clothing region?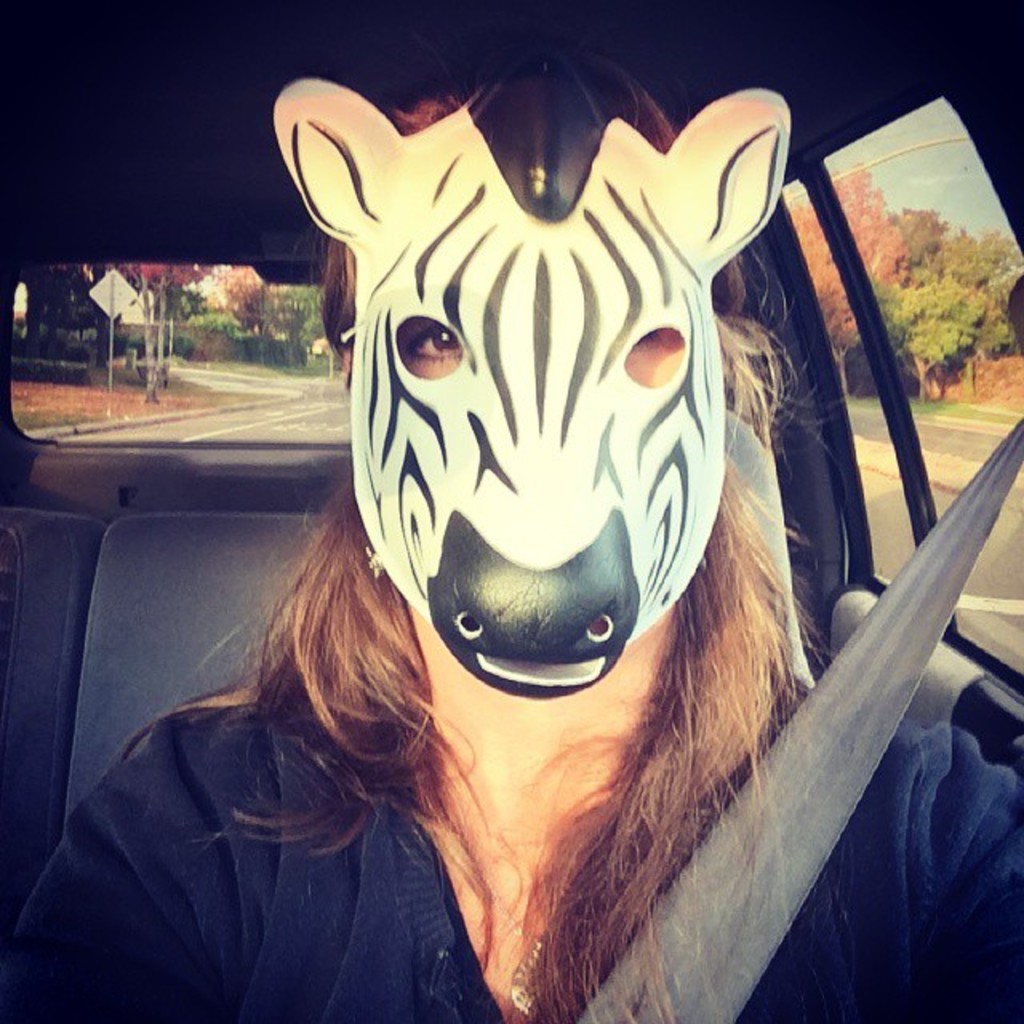
detection(0, 690, 1022, 1022)
